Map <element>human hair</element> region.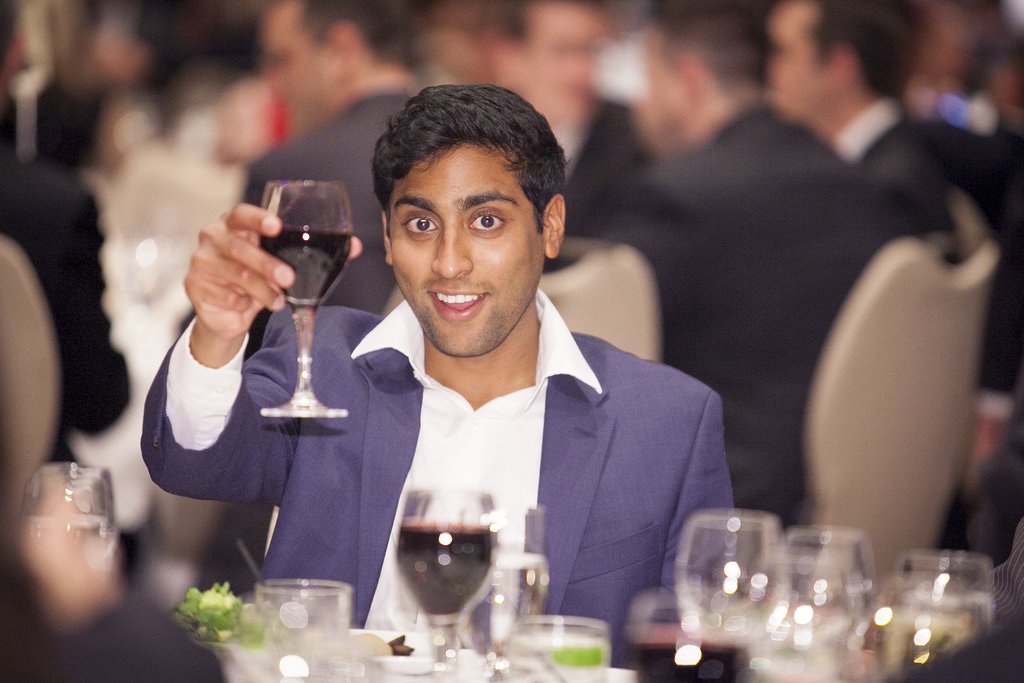
Mapped to left=816, top=0, right=927, bottom=95.
